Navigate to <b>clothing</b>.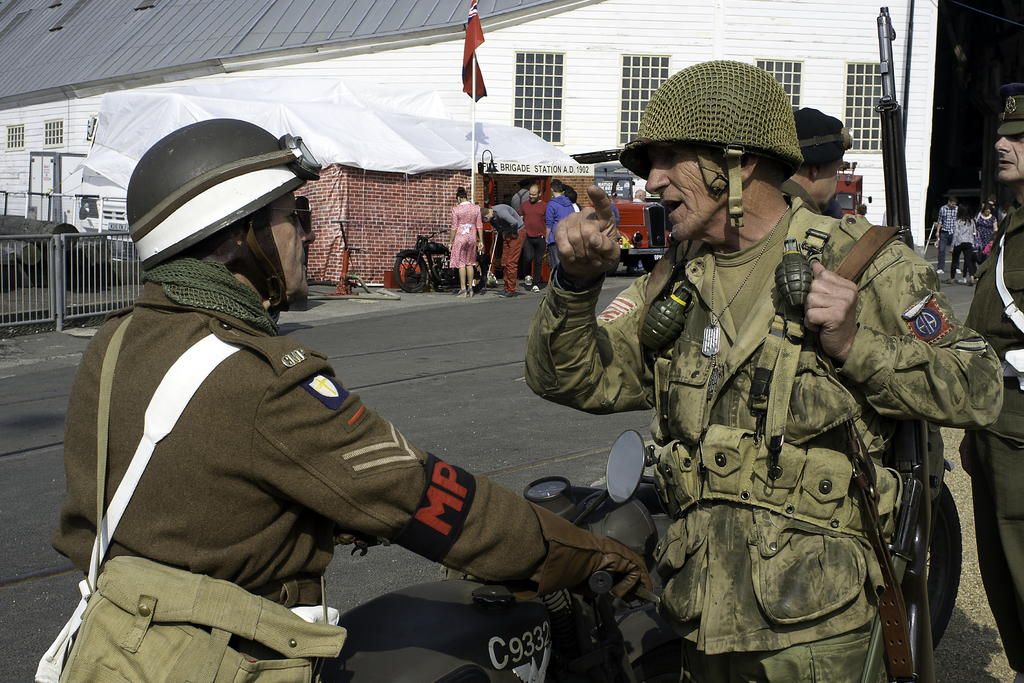
Navigation target: (976, 210, 996, 253).
